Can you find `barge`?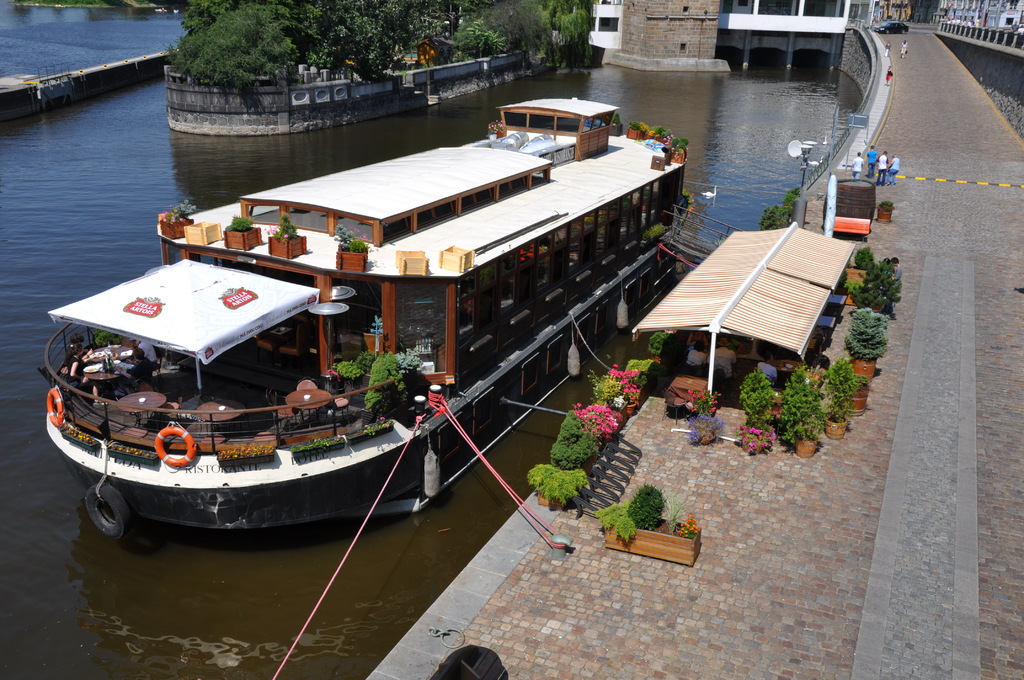
Yes, bounding box: (left=38, top=95, right=689, bottom=539).
